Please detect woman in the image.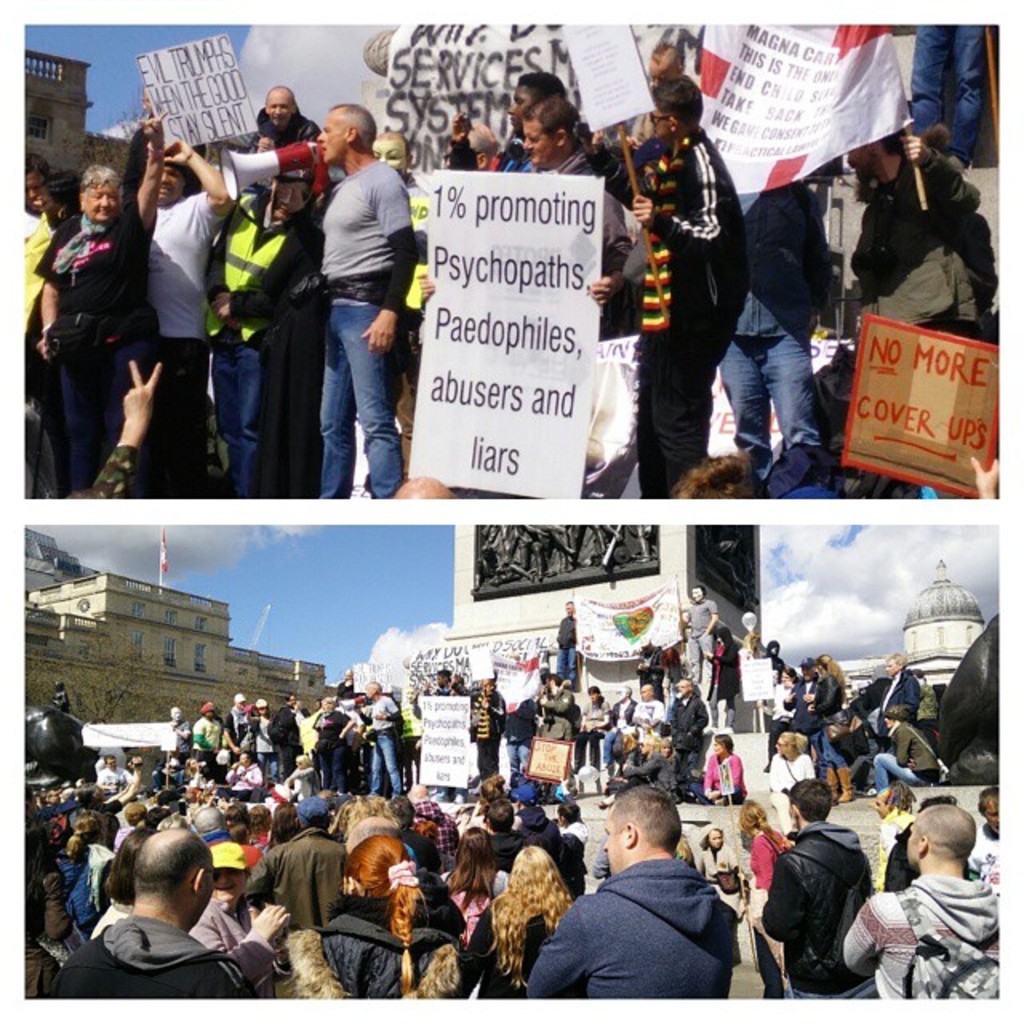
[27, 136, 234, 523].
